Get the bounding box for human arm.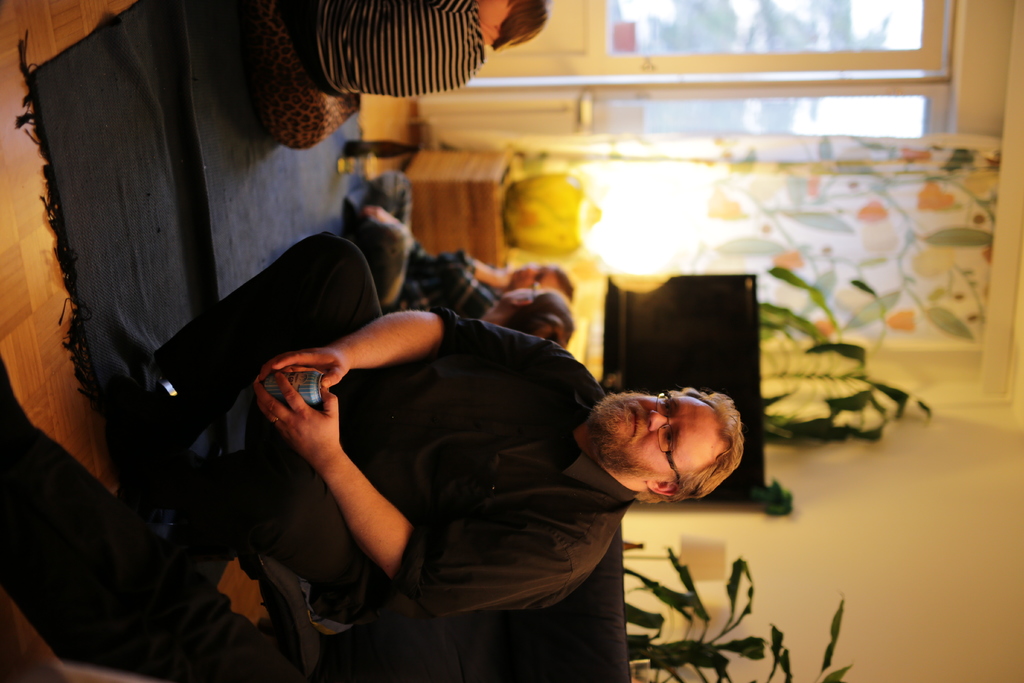
l=272, t=387, r=412, b=601.
